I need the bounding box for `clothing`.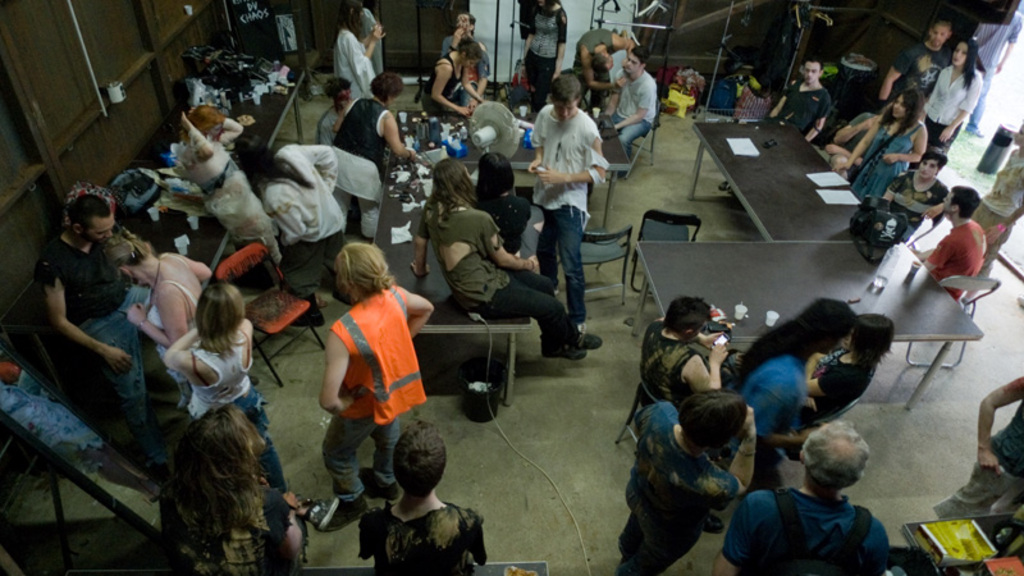
Here it is: <box>166,333,311,499</box>.
